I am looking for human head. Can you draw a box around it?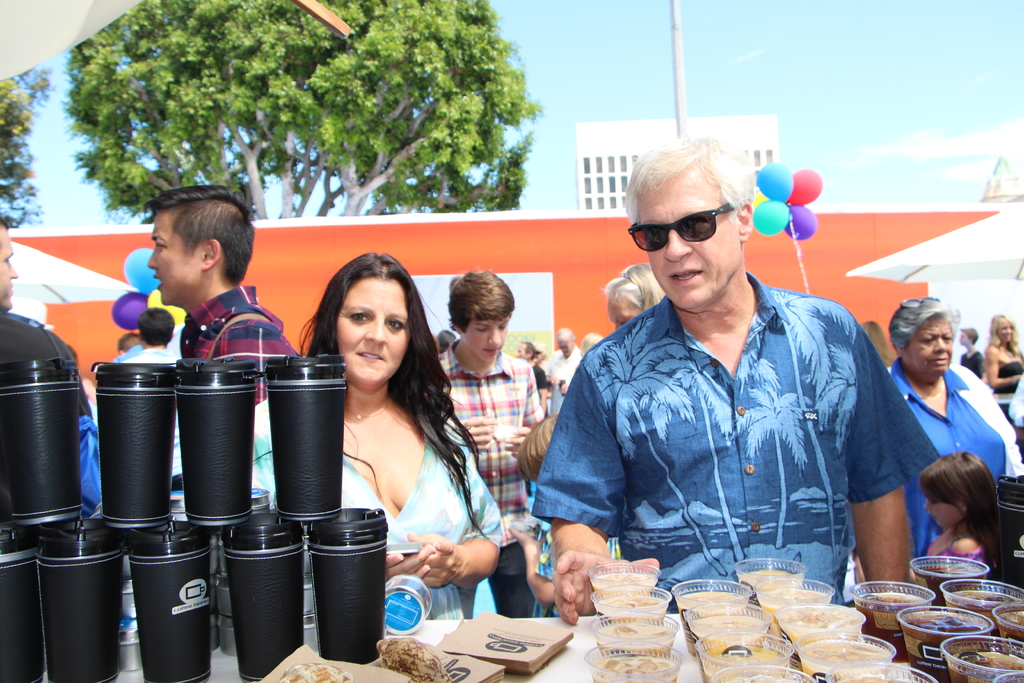
Sure, the bounding box is (left=883, top=293, right=956, bottom=384).
